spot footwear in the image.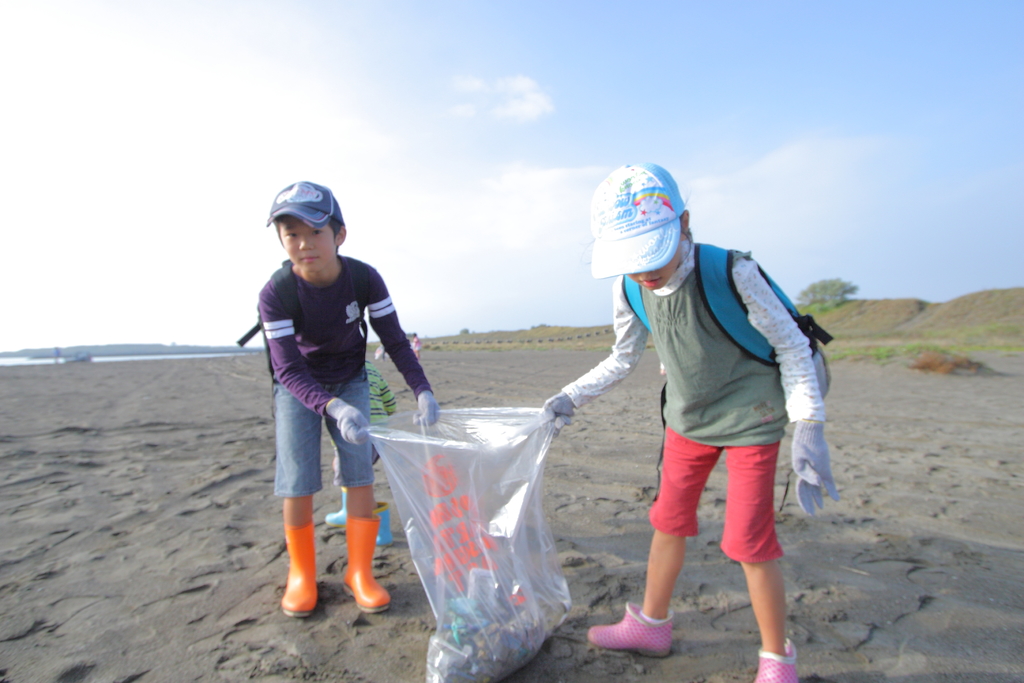
footwear found at (left=323, top=483, right=351, bottom=529).
